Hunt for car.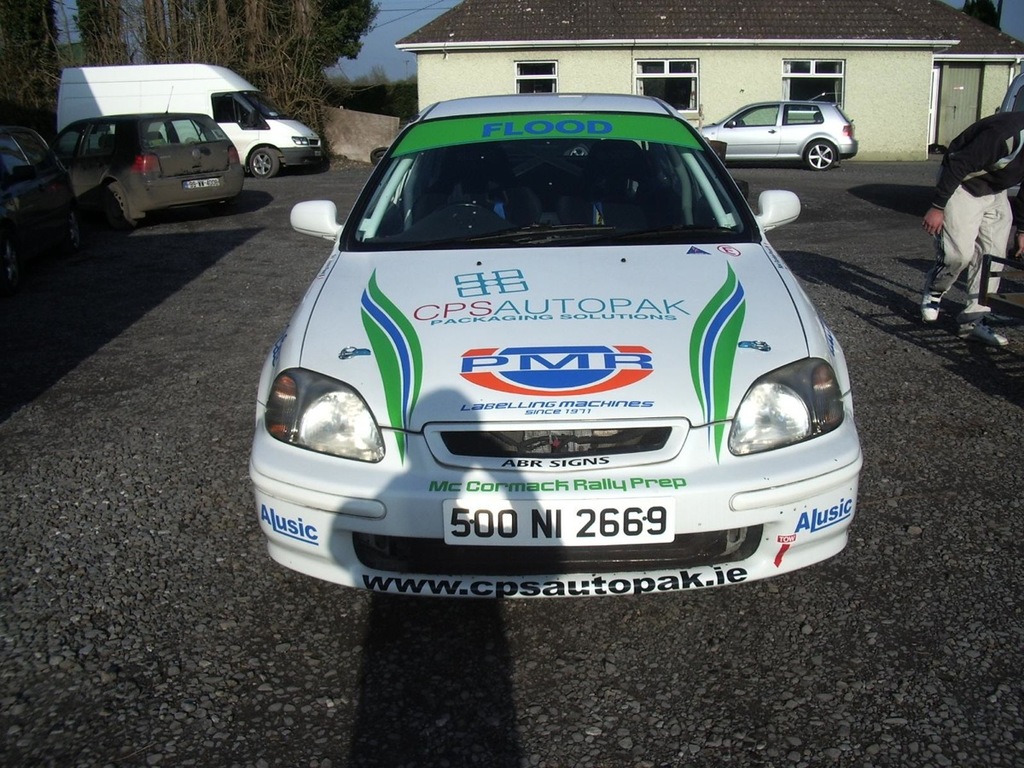
Hunted down at left=0, top=129, right=82, bottom=305.
